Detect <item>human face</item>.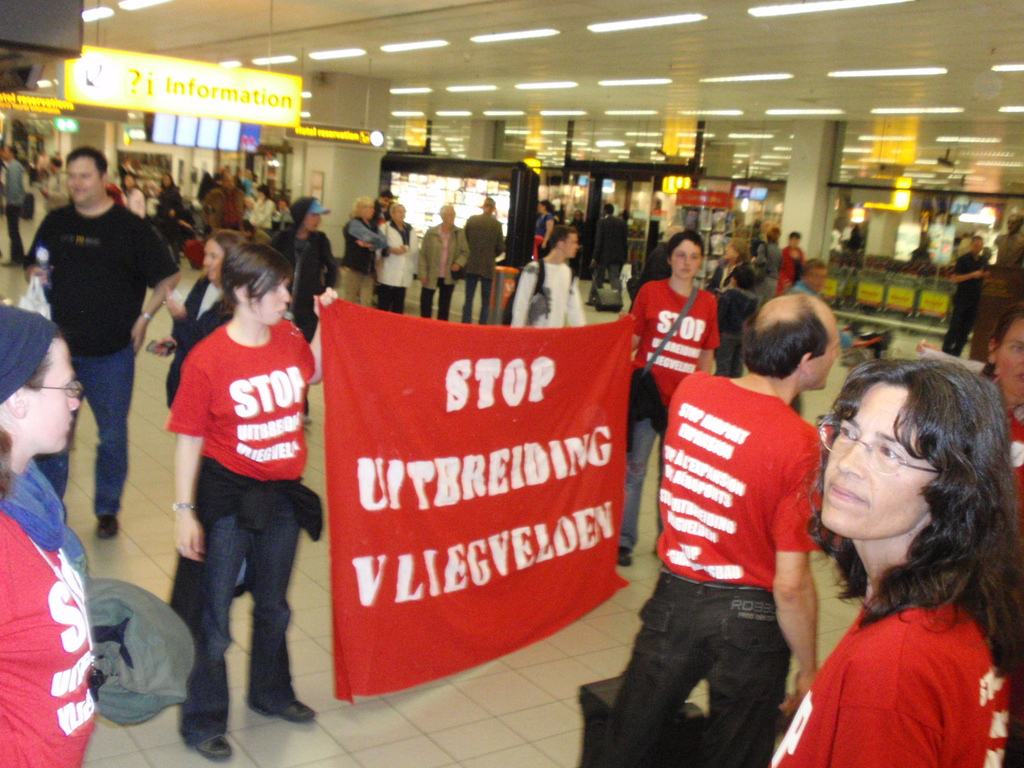
Detected at pyautogui.locateOnScreen(722, 243, 734, 259).
